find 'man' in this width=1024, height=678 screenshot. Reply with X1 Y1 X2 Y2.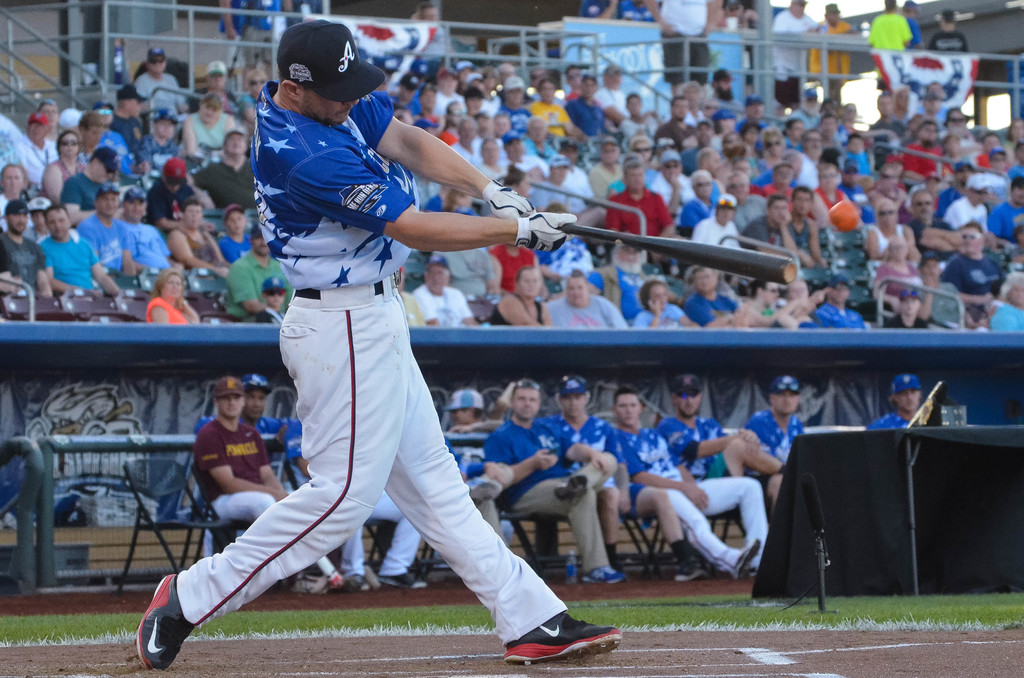
118 188 173 275.
